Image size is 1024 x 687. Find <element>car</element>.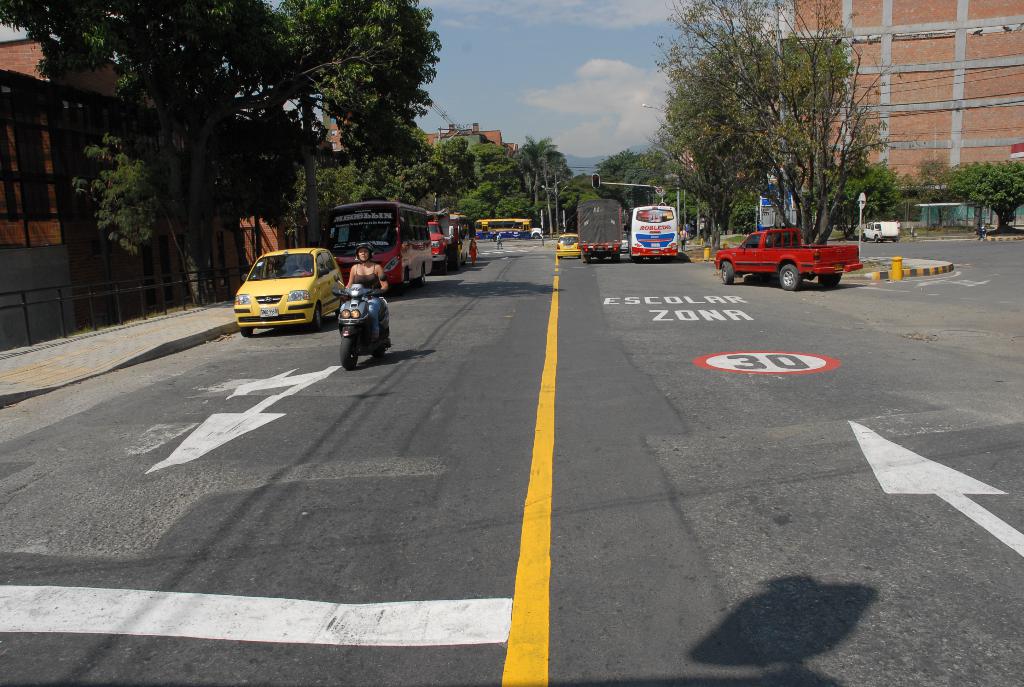
{"x1": 861, "y1": 216, "x2": 900, "y2": 242}.
